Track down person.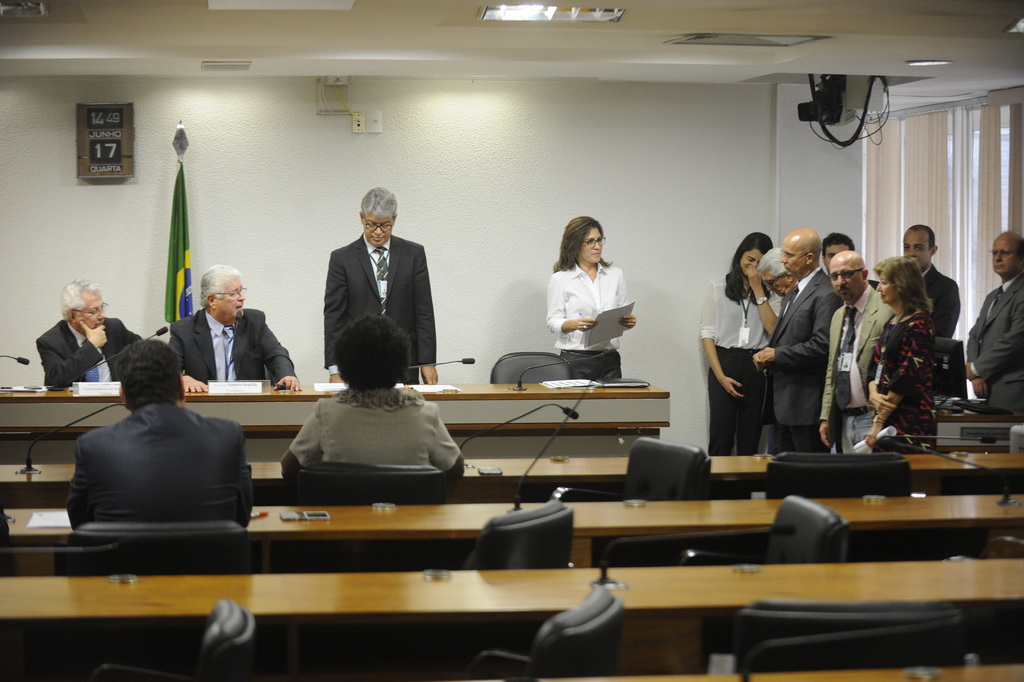
Tracked to {"left": 63, "top": 337, "right": 250, "bottom": 537}.
